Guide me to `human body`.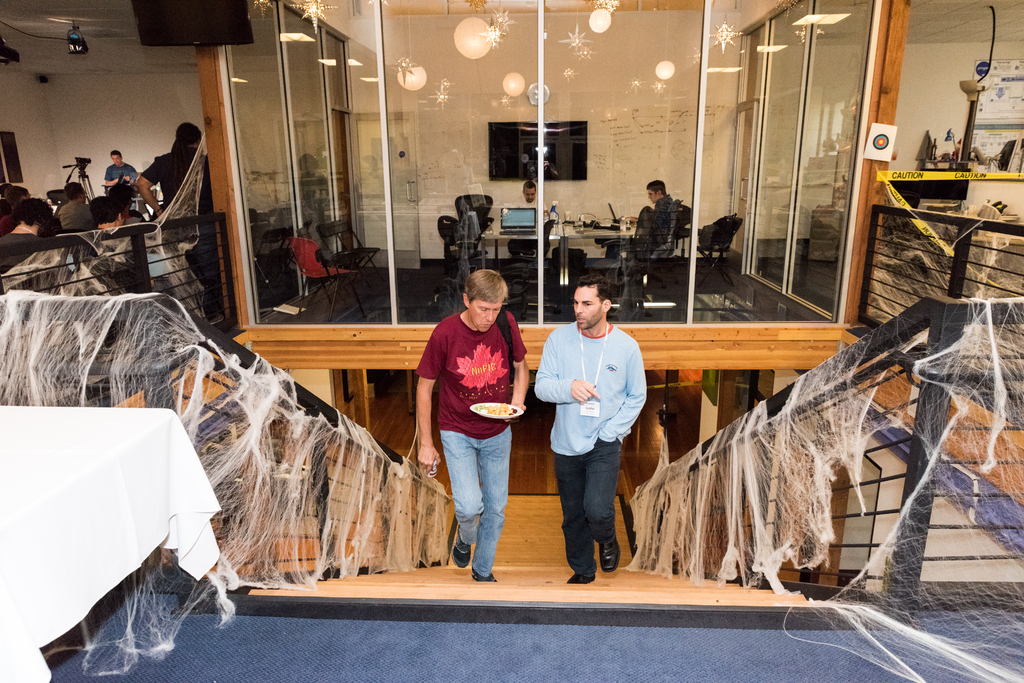
Guidance: l=531, t=320, r=656, b=585.
